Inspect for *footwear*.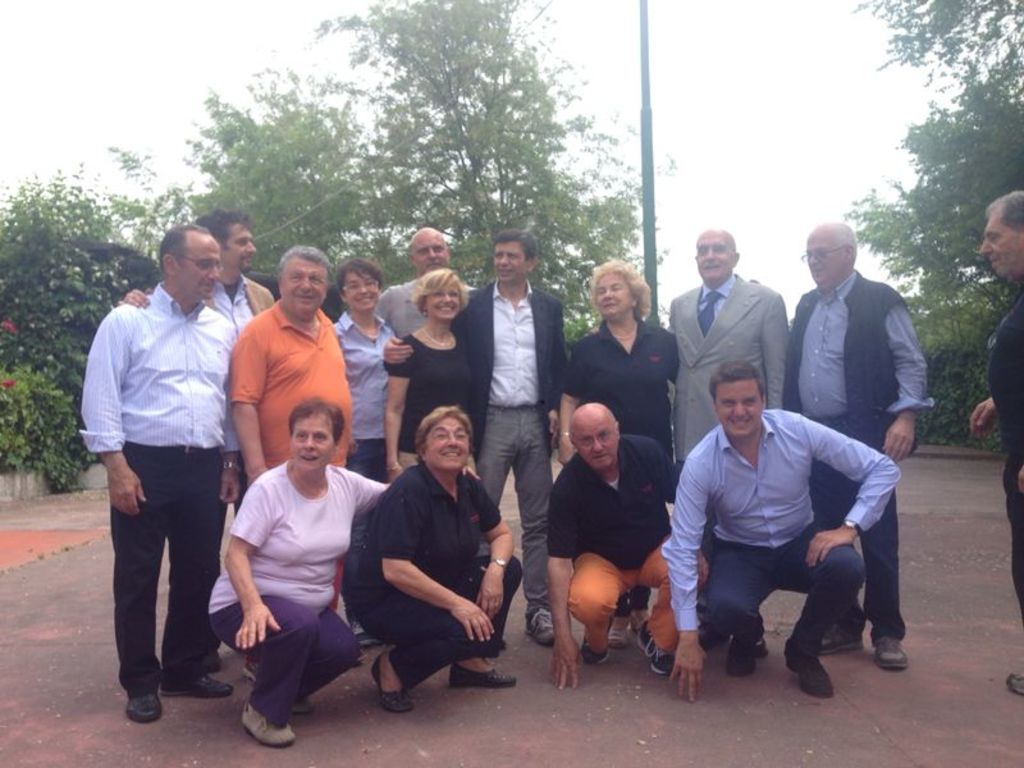
Inspection: box(817, 626, 865, 654).
